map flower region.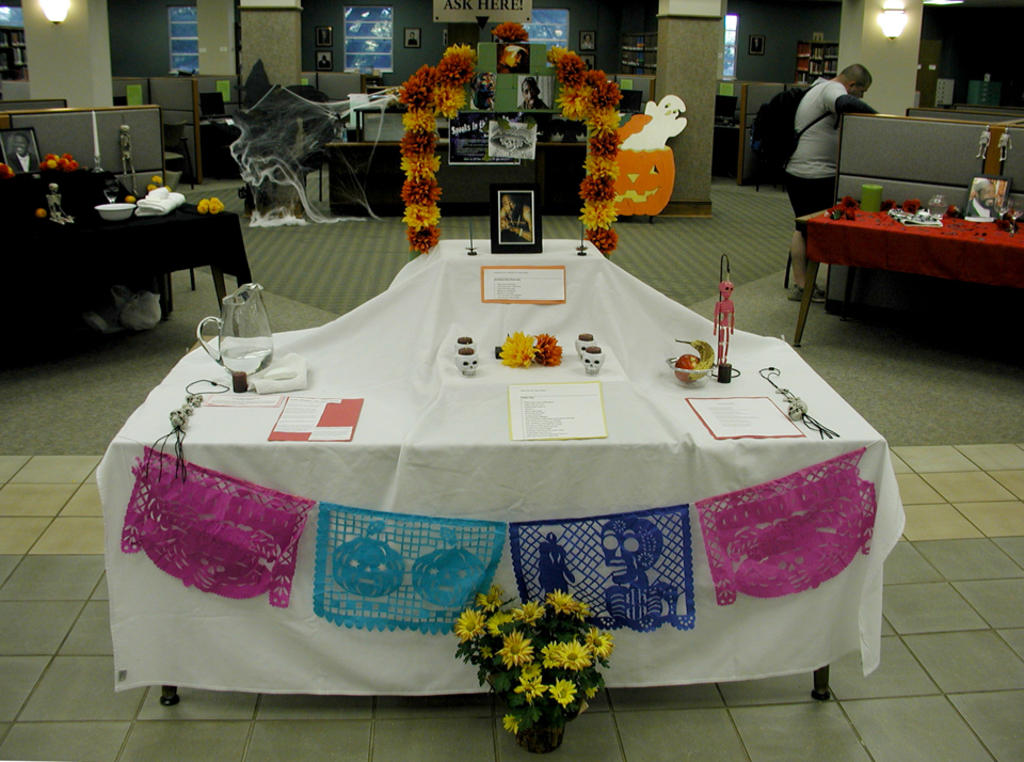
Mapped to left=128, top=195, right=137, bottom=204.
